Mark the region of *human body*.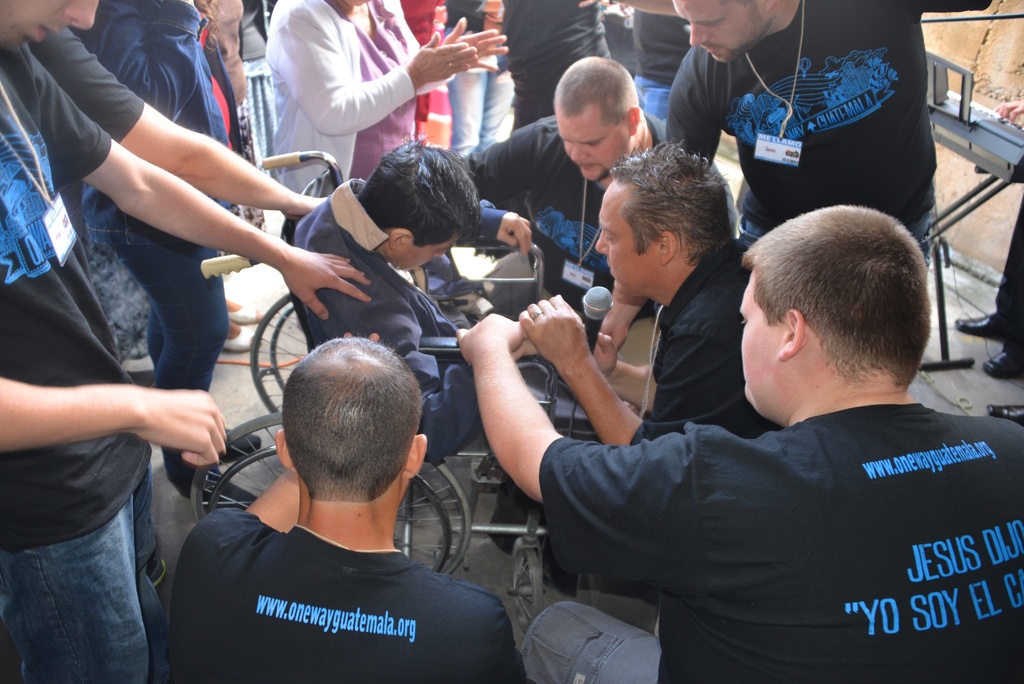
Region: Rect(634, 6, 689, 119).
